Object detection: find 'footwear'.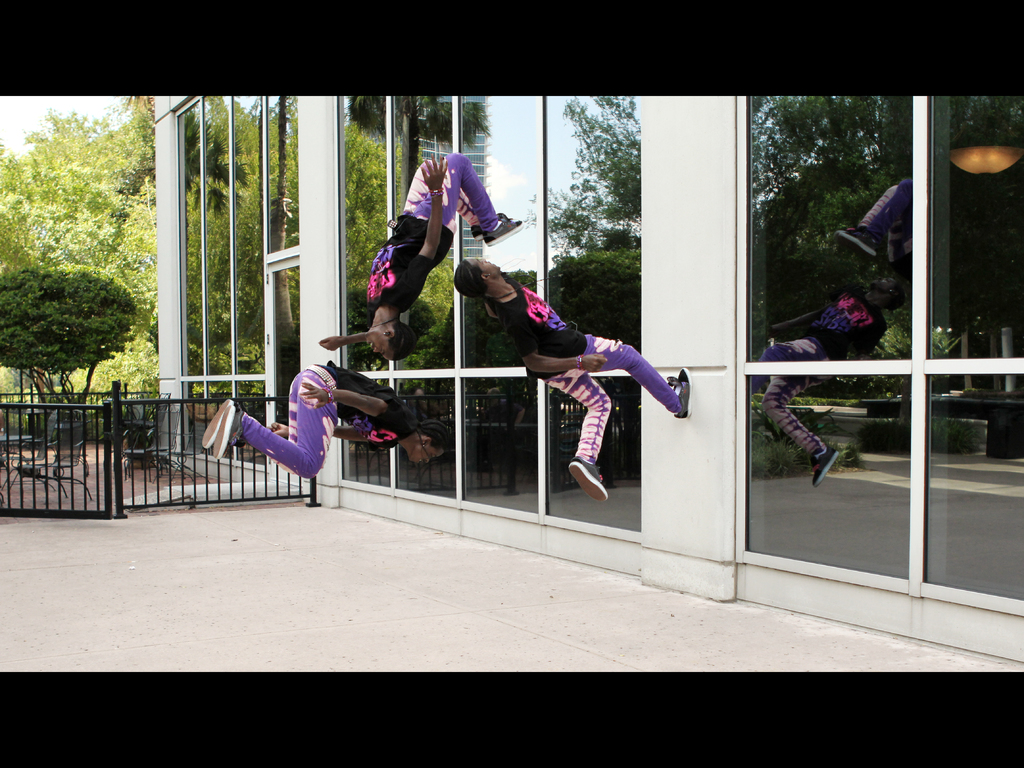
bbox=(474, 210, 509, 246).
